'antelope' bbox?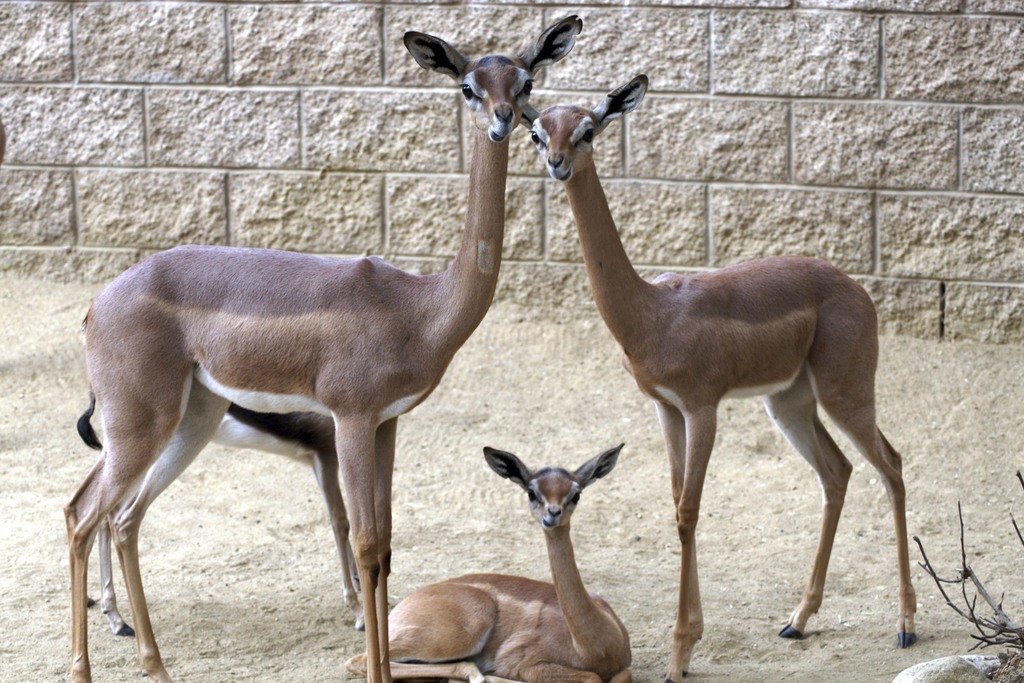
63, 374, 369, 634
